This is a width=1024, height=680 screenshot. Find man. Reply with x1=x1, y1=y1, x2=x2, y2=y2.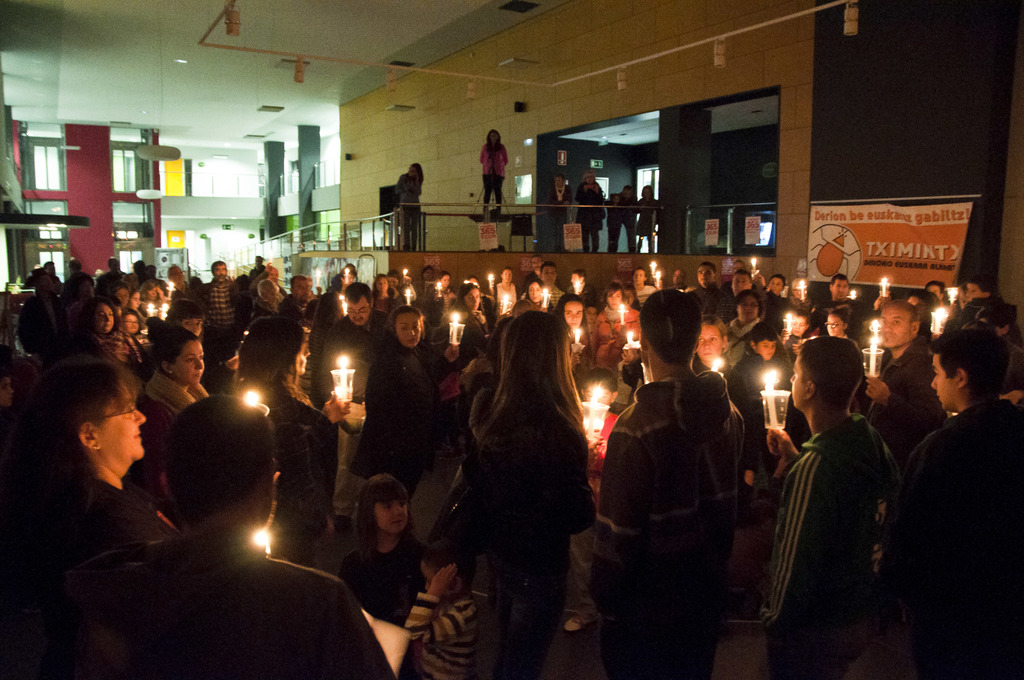
x1=810, y1=274, x2=877, y2=334.
